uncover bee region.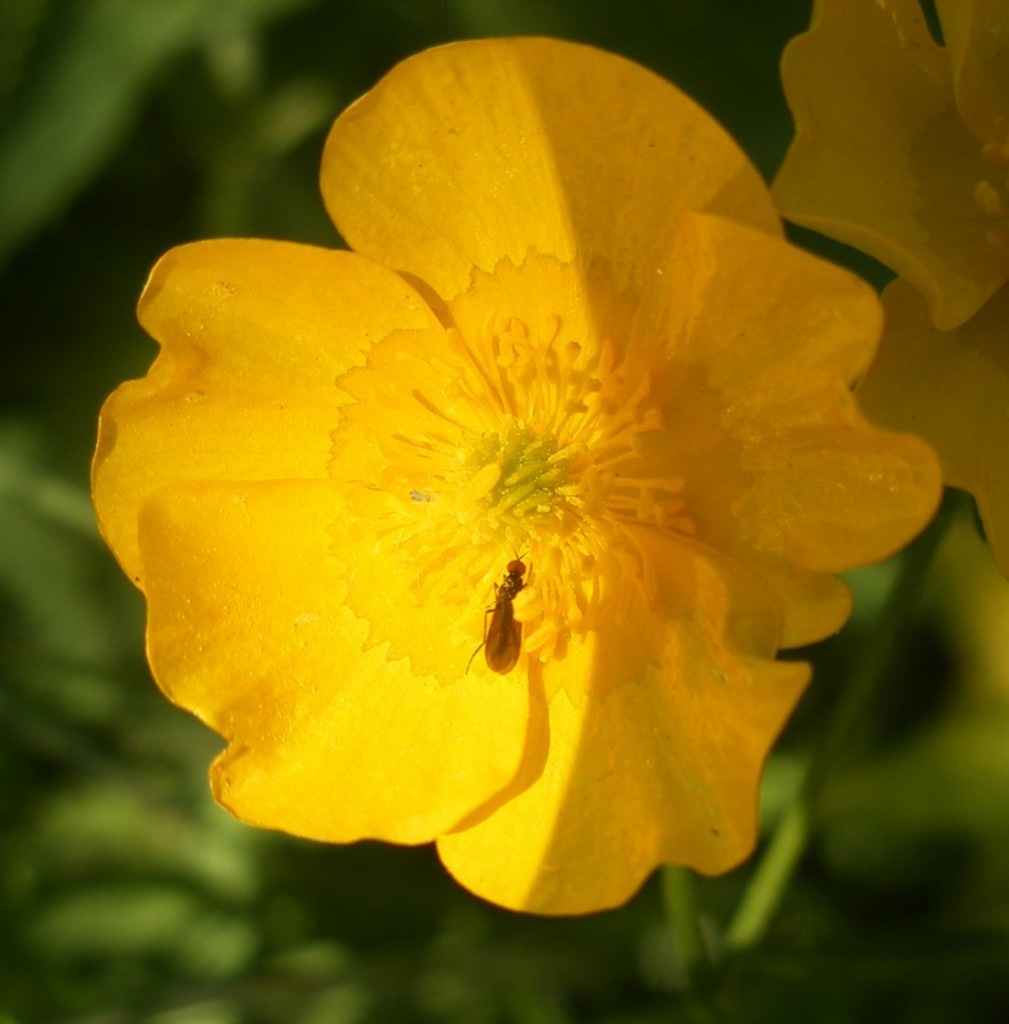
Uncovered: (x1=466, y1=553, x2=529, y2=668).
